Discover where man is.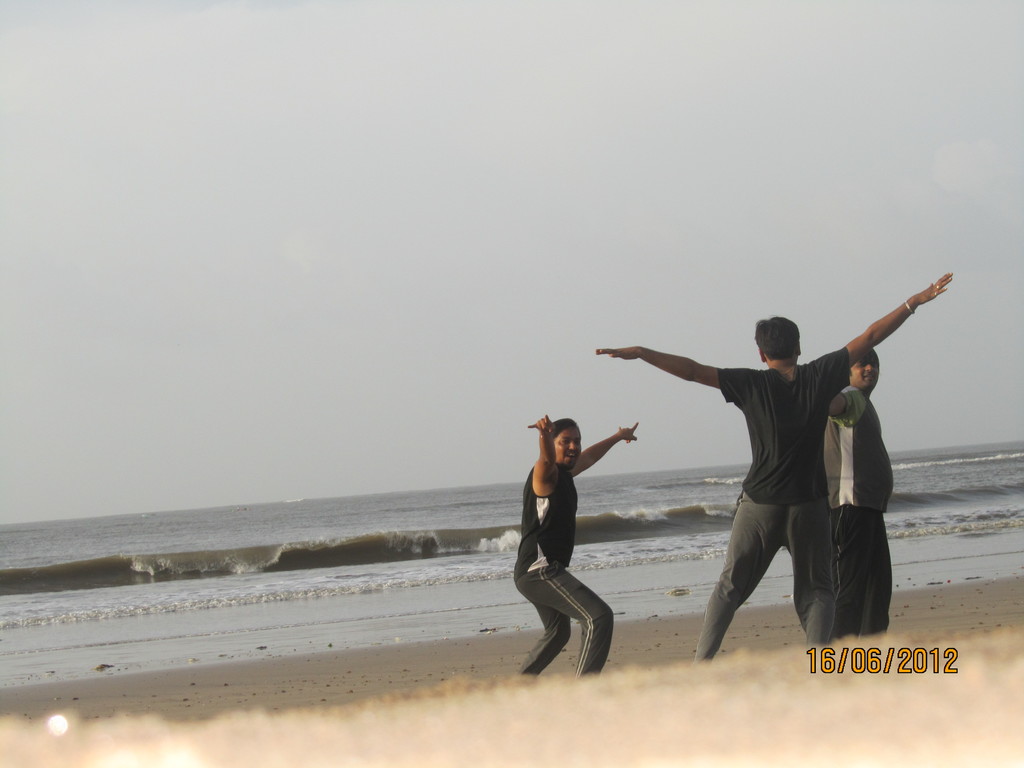
Discovered at (643, 277, 908, 675).
